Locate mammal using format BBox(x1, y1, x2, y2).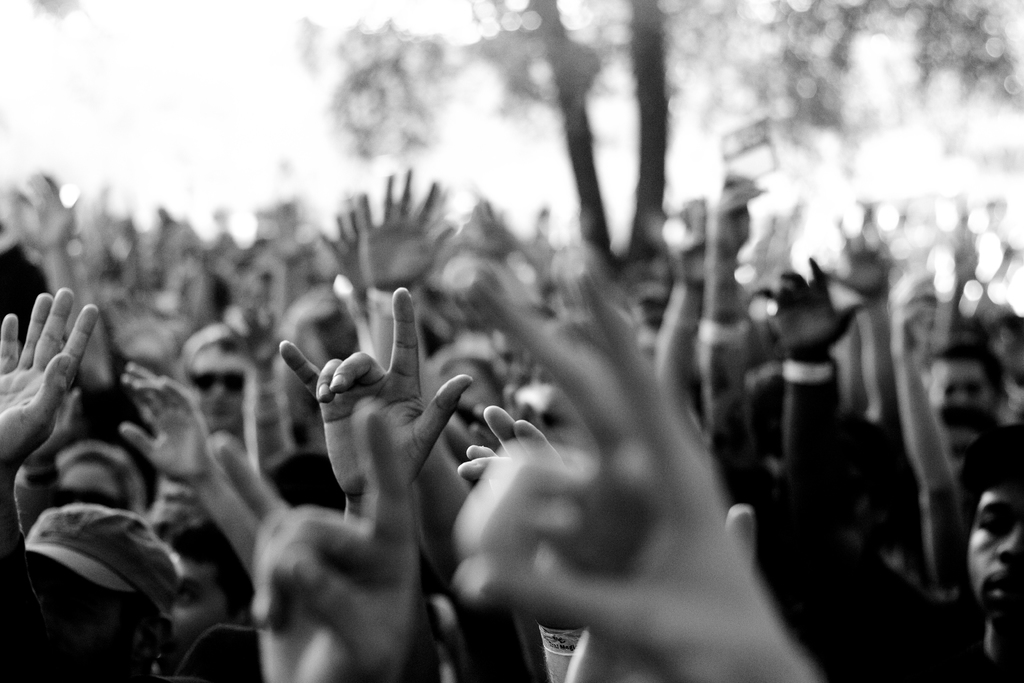
BBox(775, 286, 1009, 682).
